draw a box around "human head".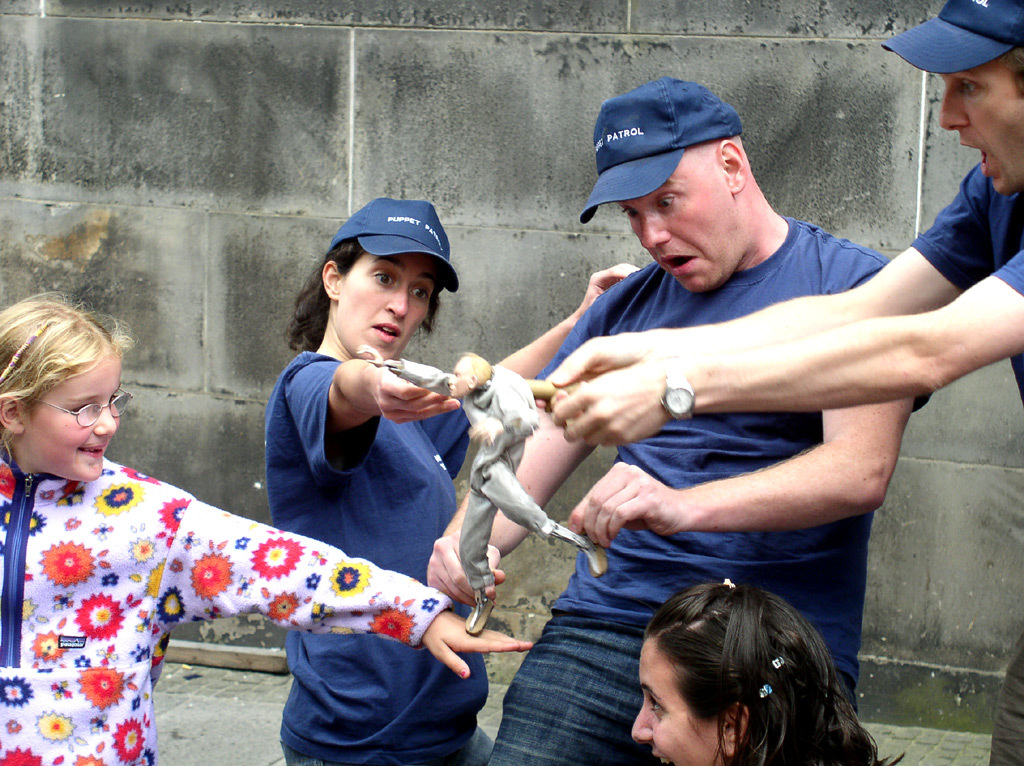
pyautogui.locateOnScreen(286, 190, 460, 366).
